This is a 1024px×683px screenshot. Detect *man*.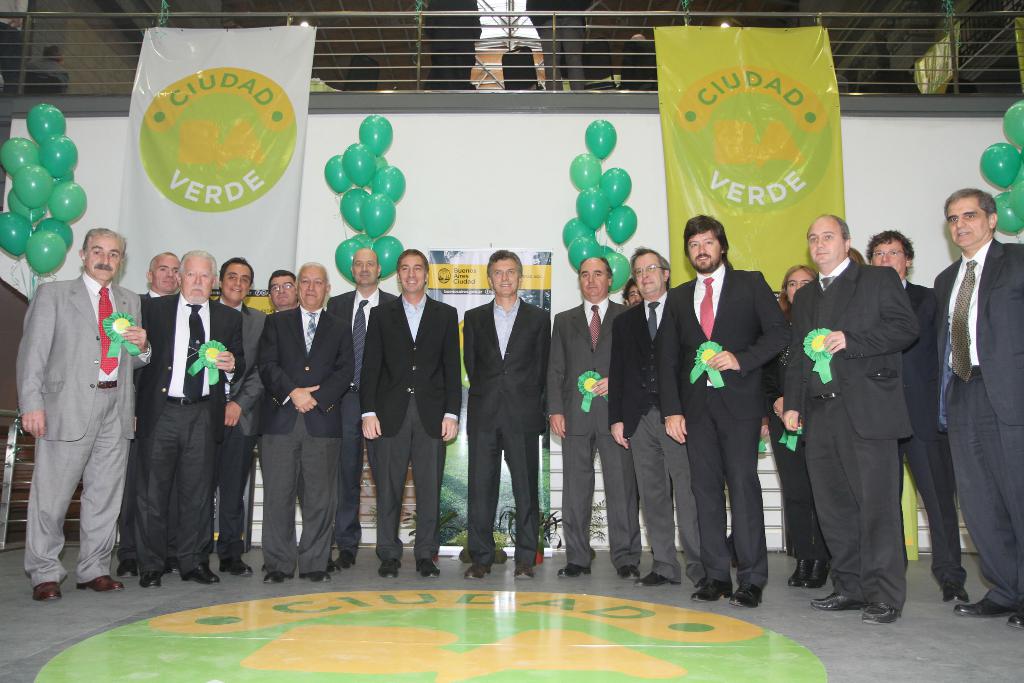
[931,189,1023,627].
